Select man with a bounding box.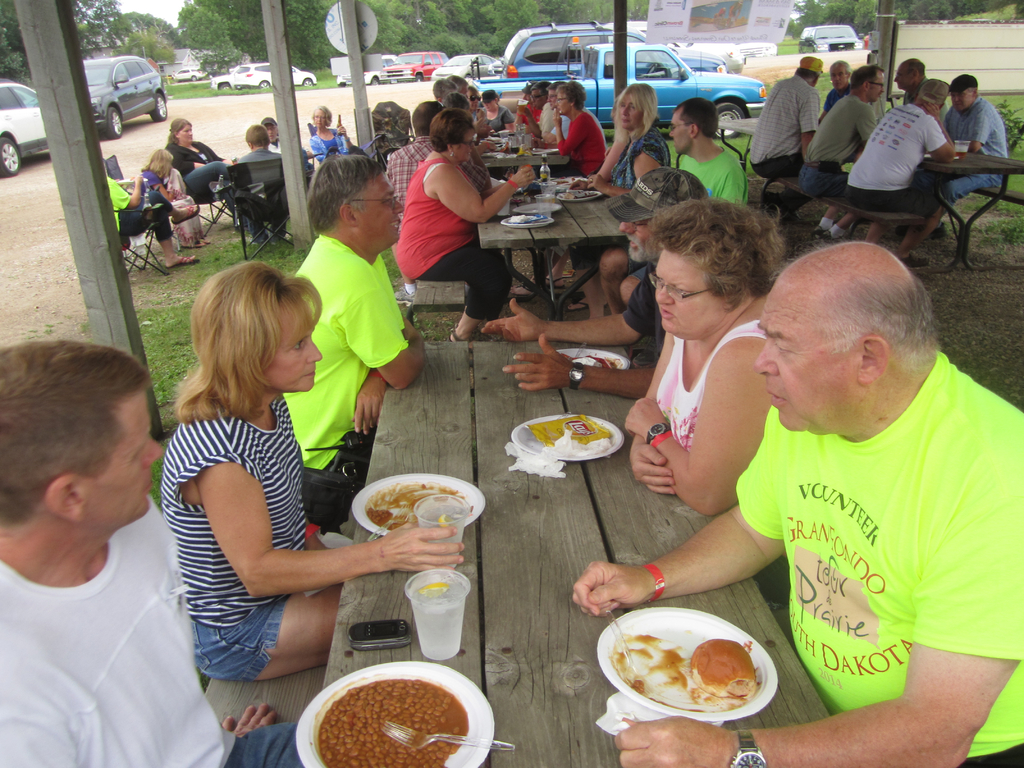
bbox=[426, 82, 460, 120].
